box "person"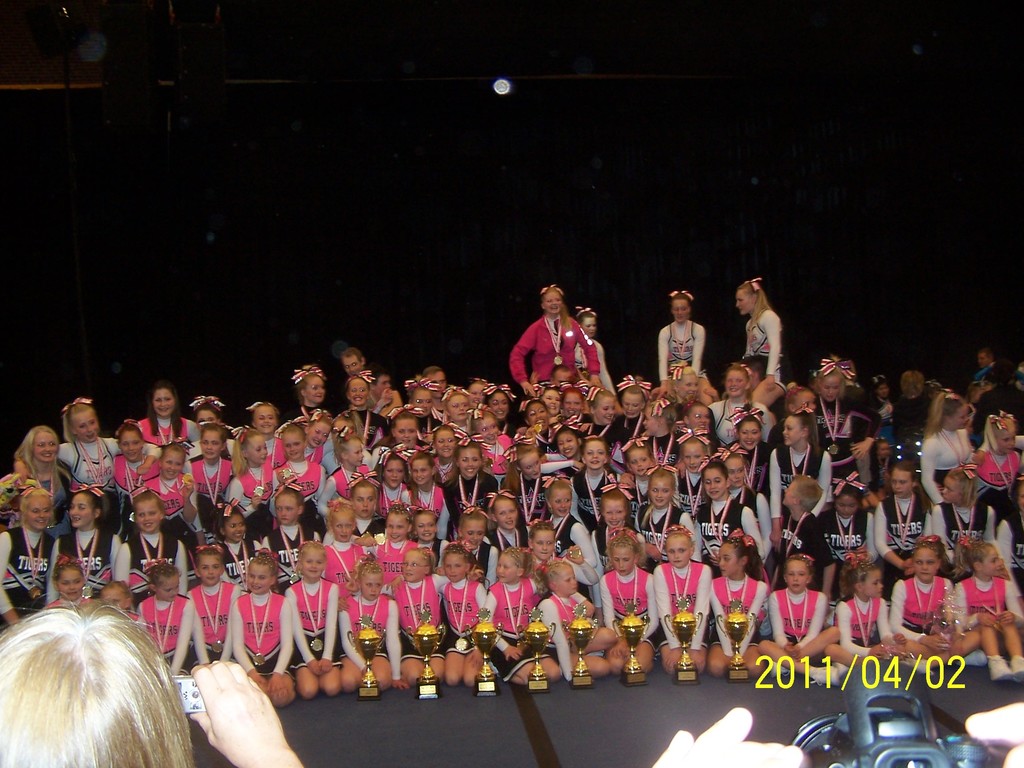
pyautogui.locateOnScreen(635, 462, 696, 579)
